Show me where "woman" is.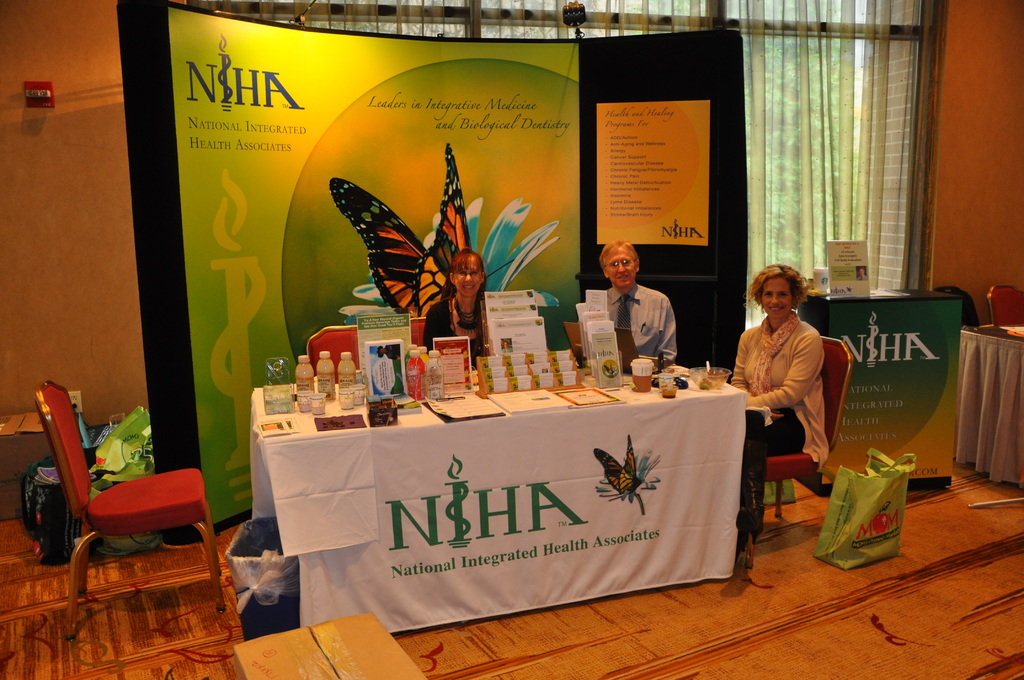
"woman" is at select_region(749, 241, 842, 544).
